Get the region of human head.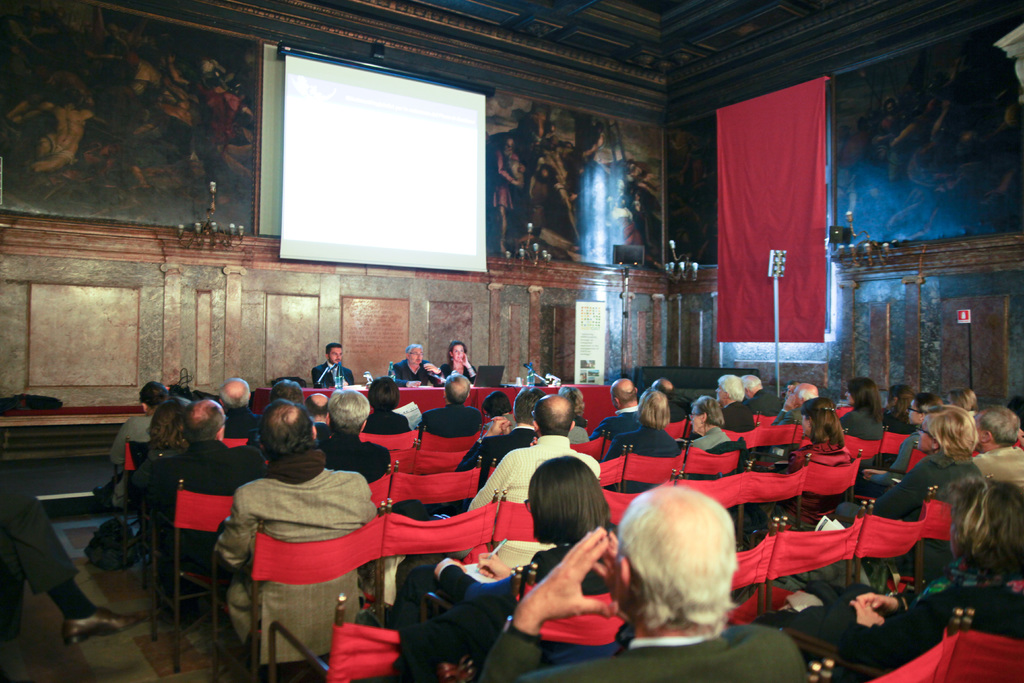
<region>367, 375, 402, 409</region>.
